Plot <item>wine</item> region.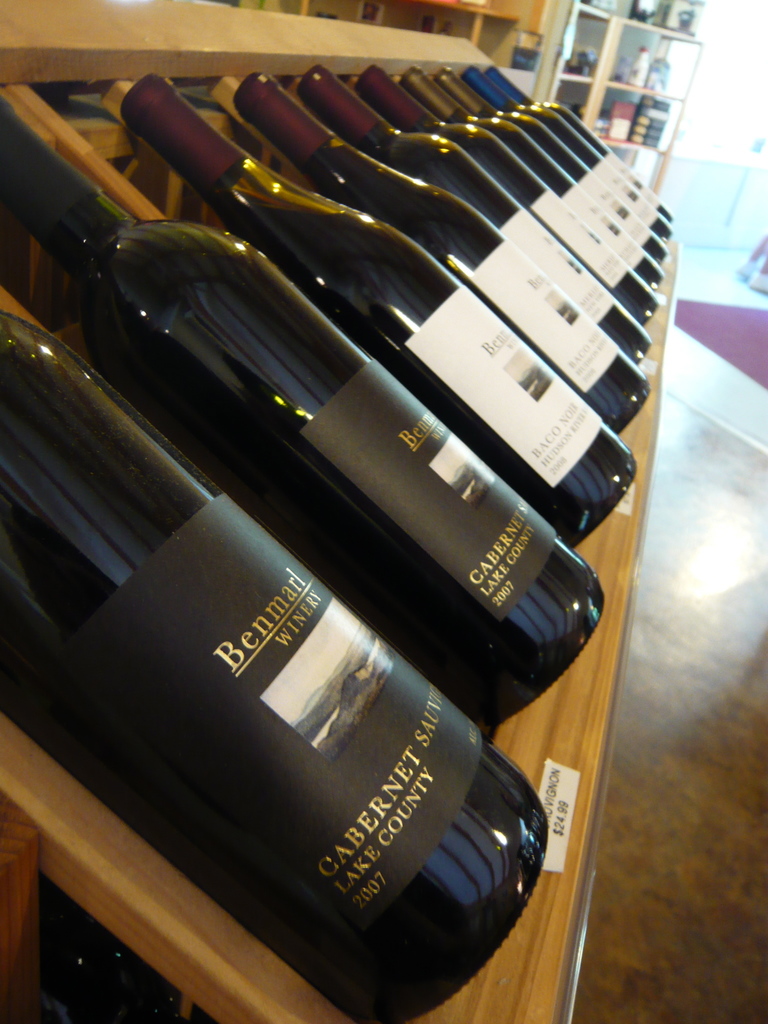
Plotted at [left=488, top=63, right=680, bottom=225].
